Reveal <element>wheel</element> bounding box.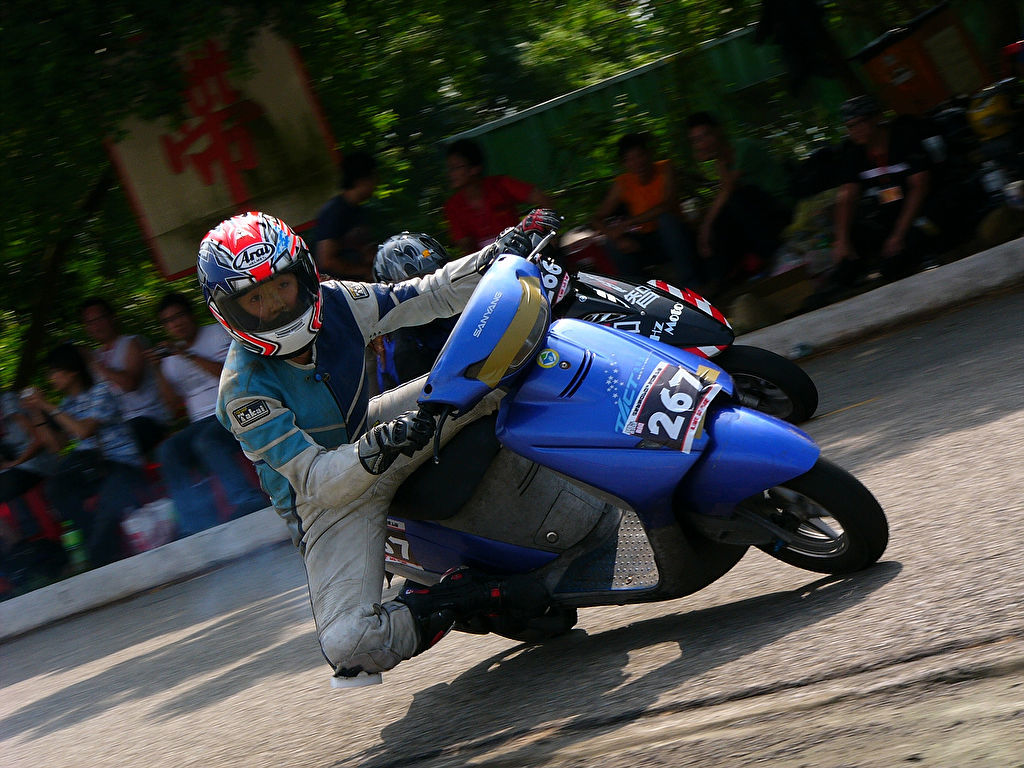
Revealed: BBox(715, 346, 819, 427).
